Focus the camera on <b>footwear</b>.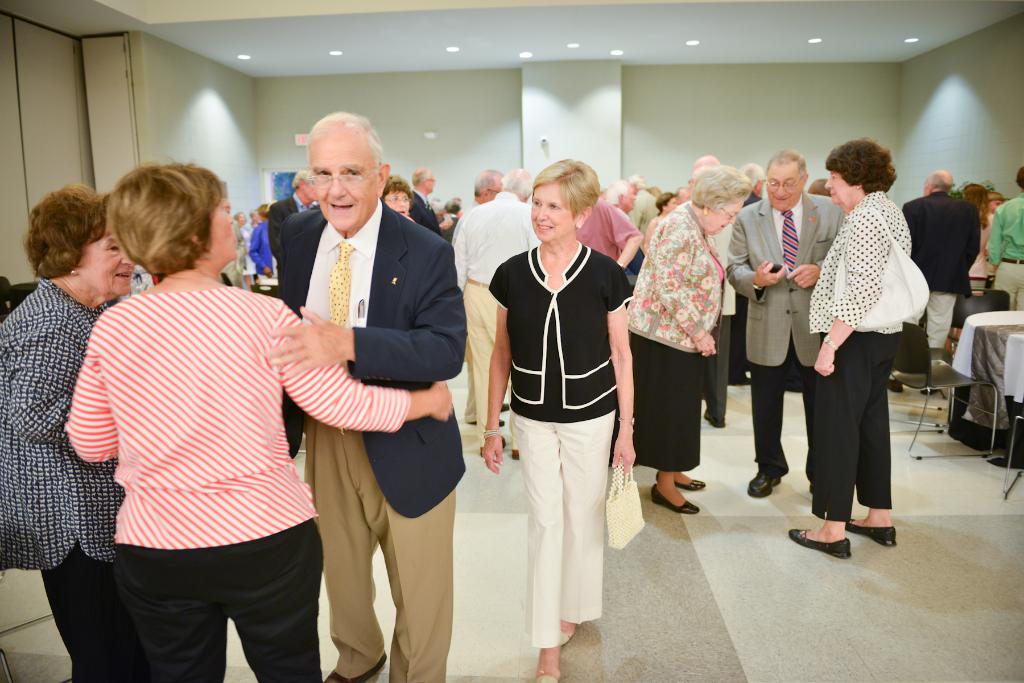
Focus region: <box>787,529,854,559</box>.
